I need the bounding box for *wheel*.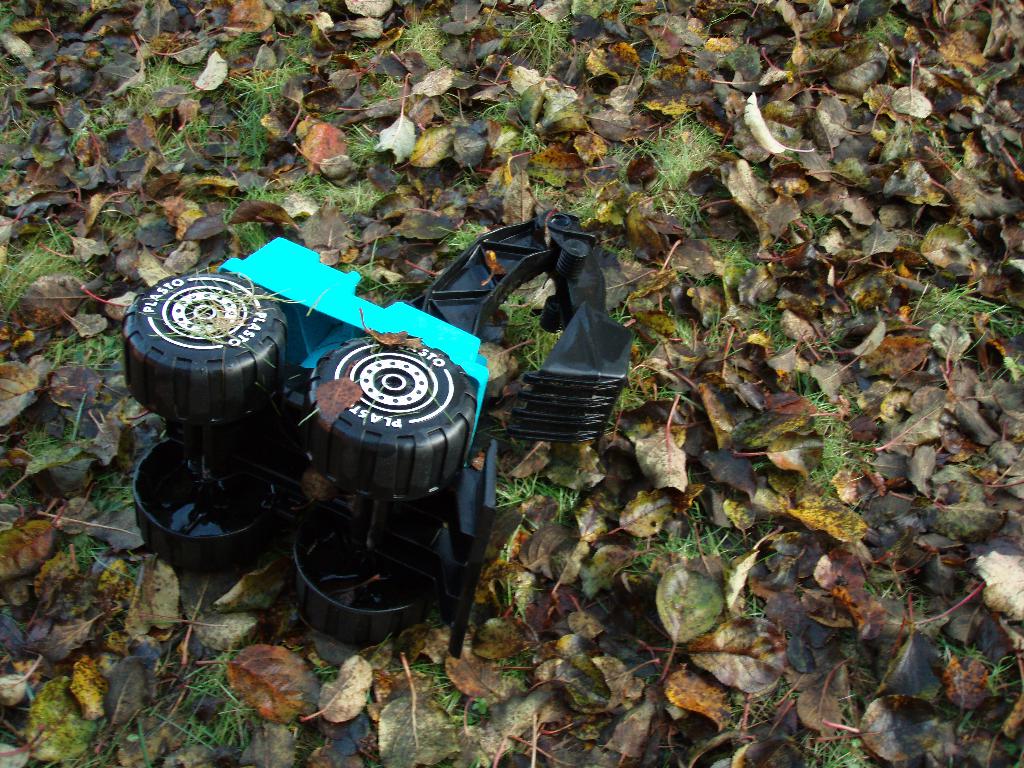
Here it is: <box>283,496,451,650</box>.
